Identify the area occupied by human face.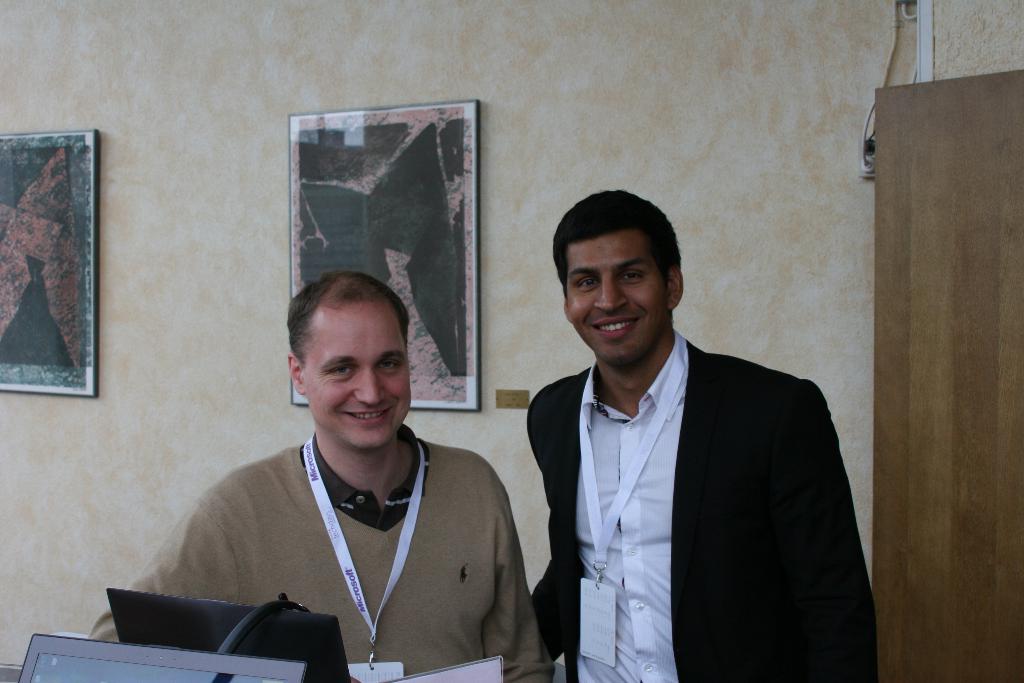
Area: [566,224,669,375].
